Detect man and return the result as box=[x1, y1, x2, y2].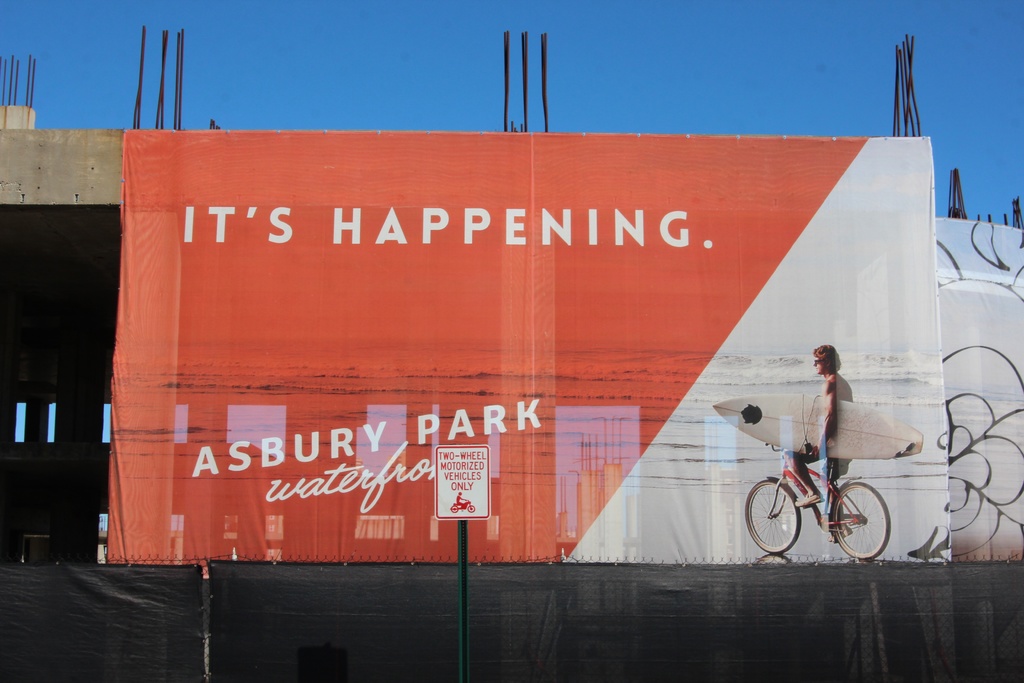
box=[787, 347, 853, 539].
